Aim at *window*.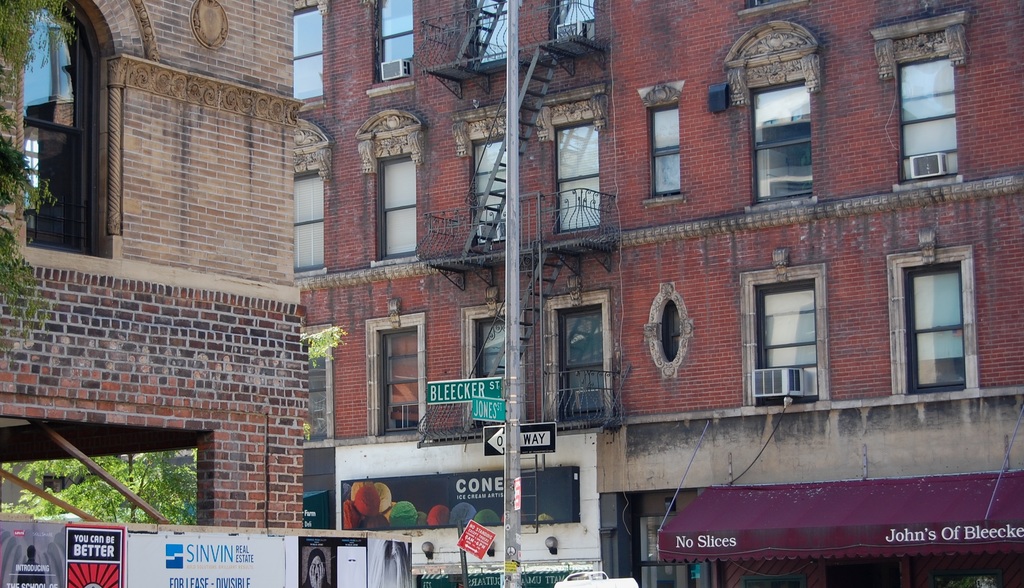
Aimed at 893, 227, 981, 395.
